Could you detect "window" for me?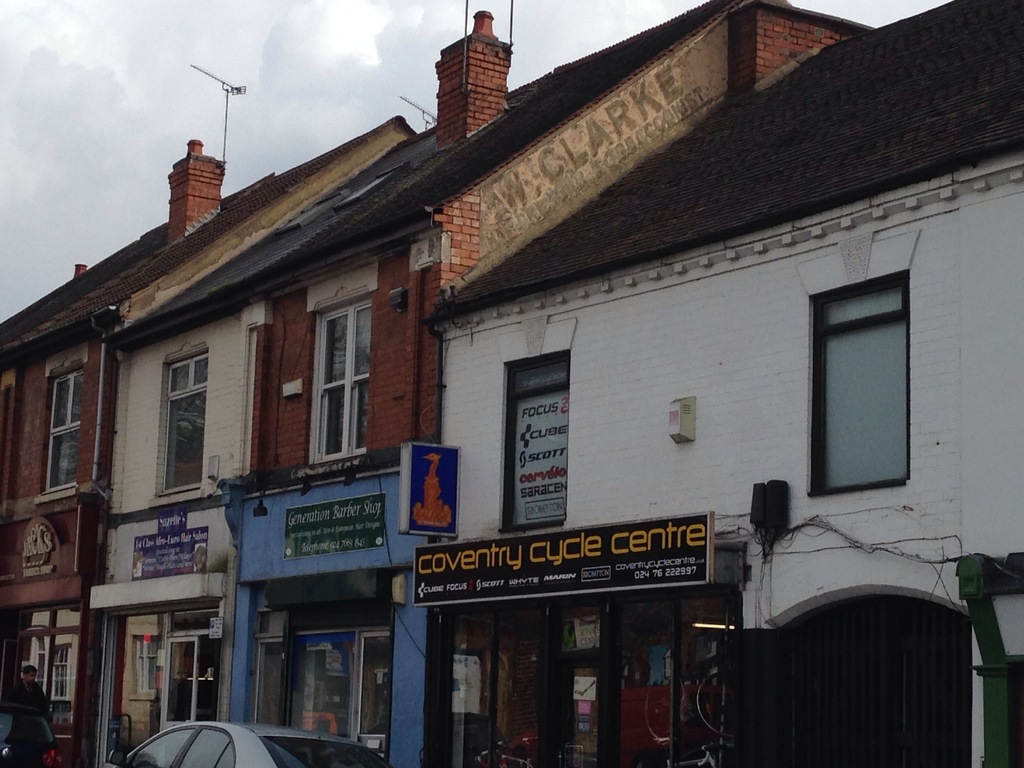
Detection result: 39,366,87,493.
